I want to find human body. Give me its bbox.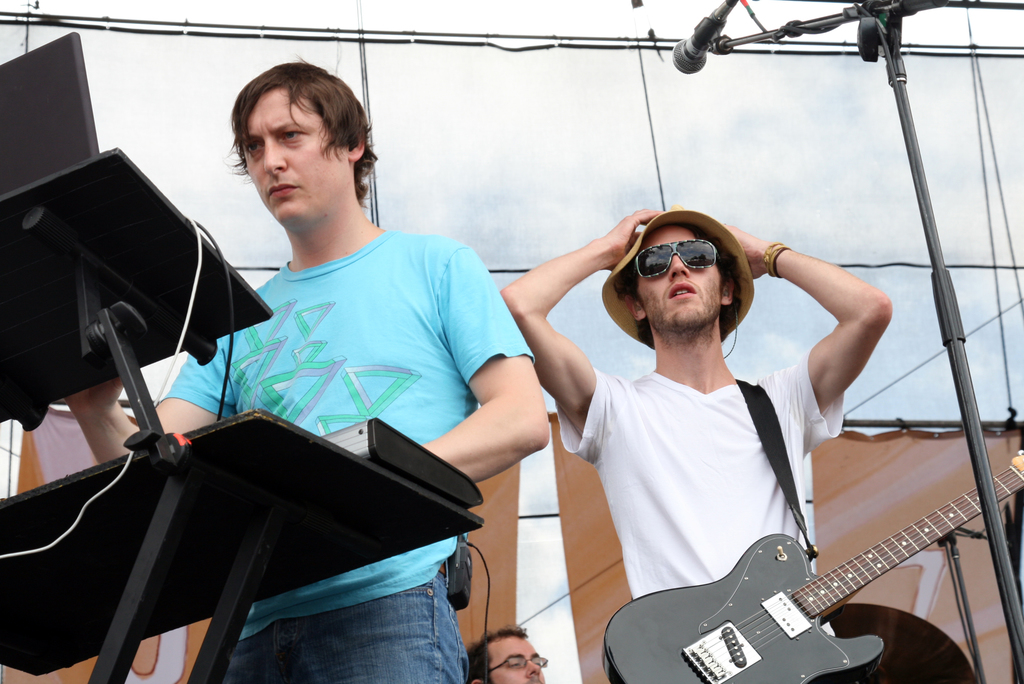
108, 119, 544, 649.
